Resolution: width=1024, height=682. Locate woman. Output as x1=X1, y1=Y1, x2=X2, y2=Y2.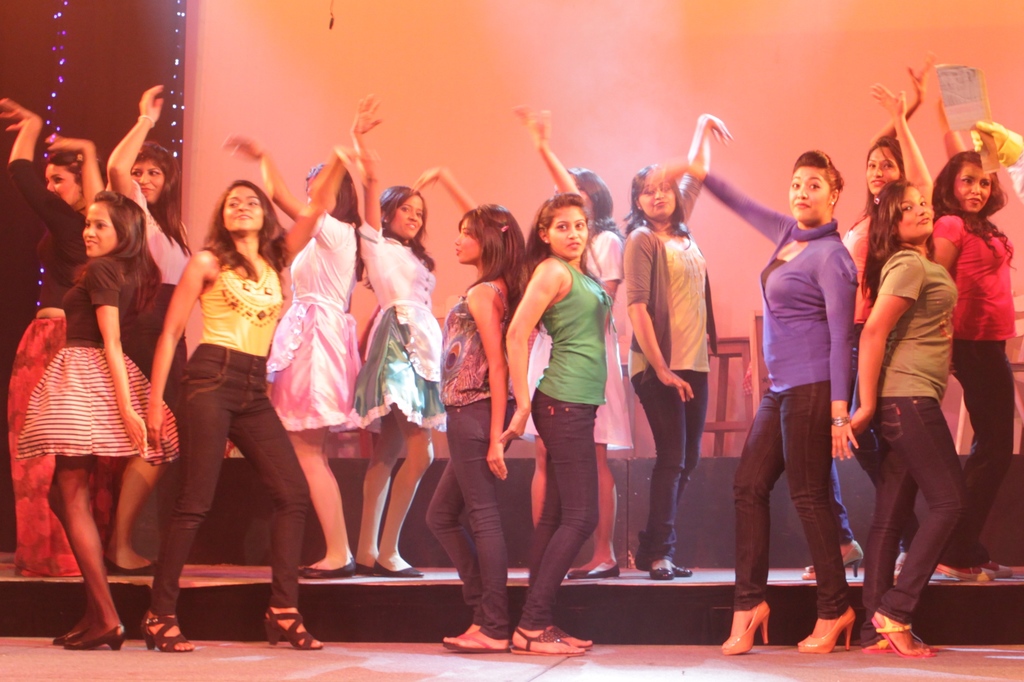
x1=800, y1=56, x2=926, y2=583.
